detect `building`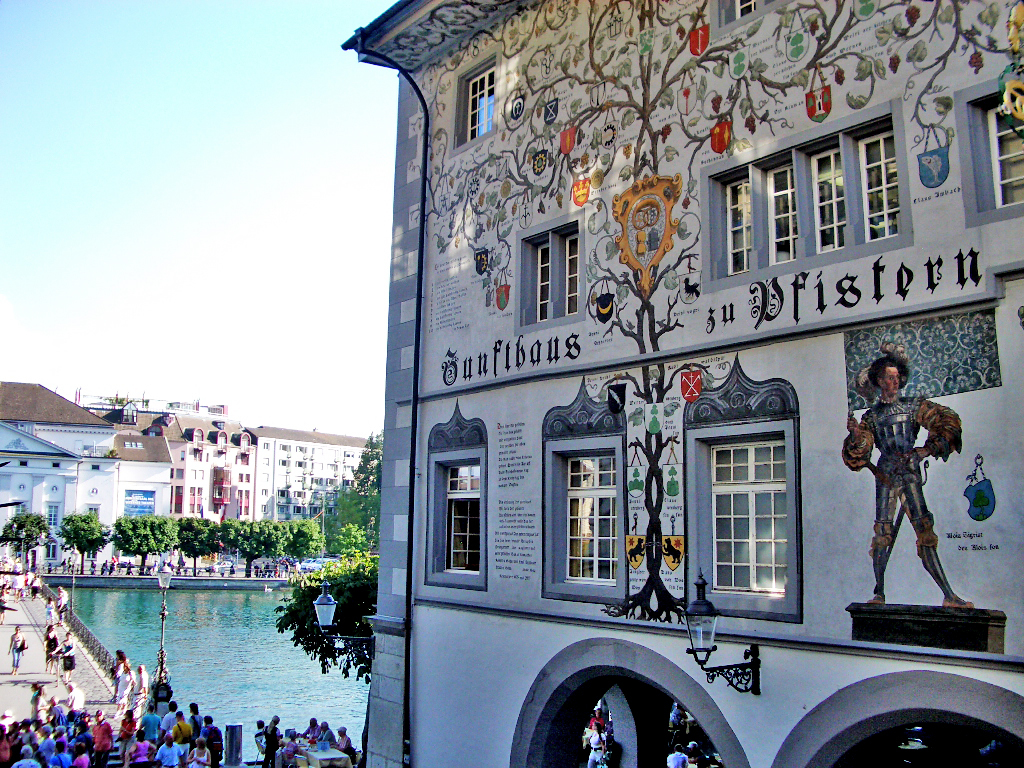
bbox=(342, 0, 1023, 767)
